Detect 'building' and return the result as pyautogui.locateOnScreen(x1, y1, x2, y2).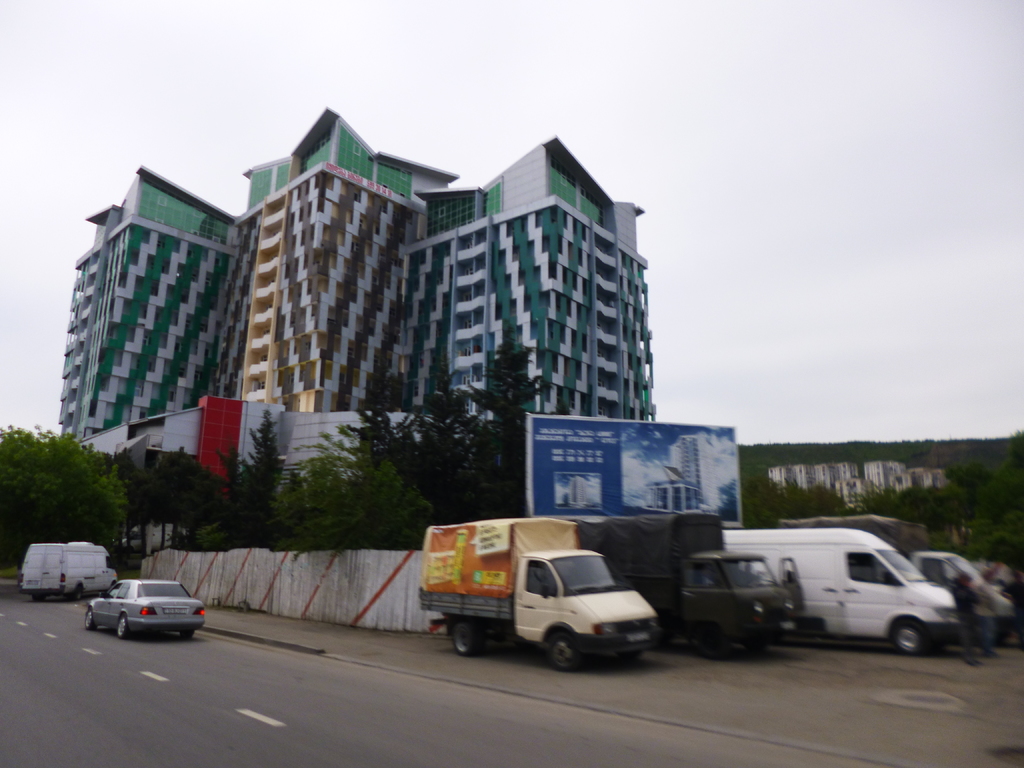
pyautogui.locateOnScreen(402, 135, 655, 471).
